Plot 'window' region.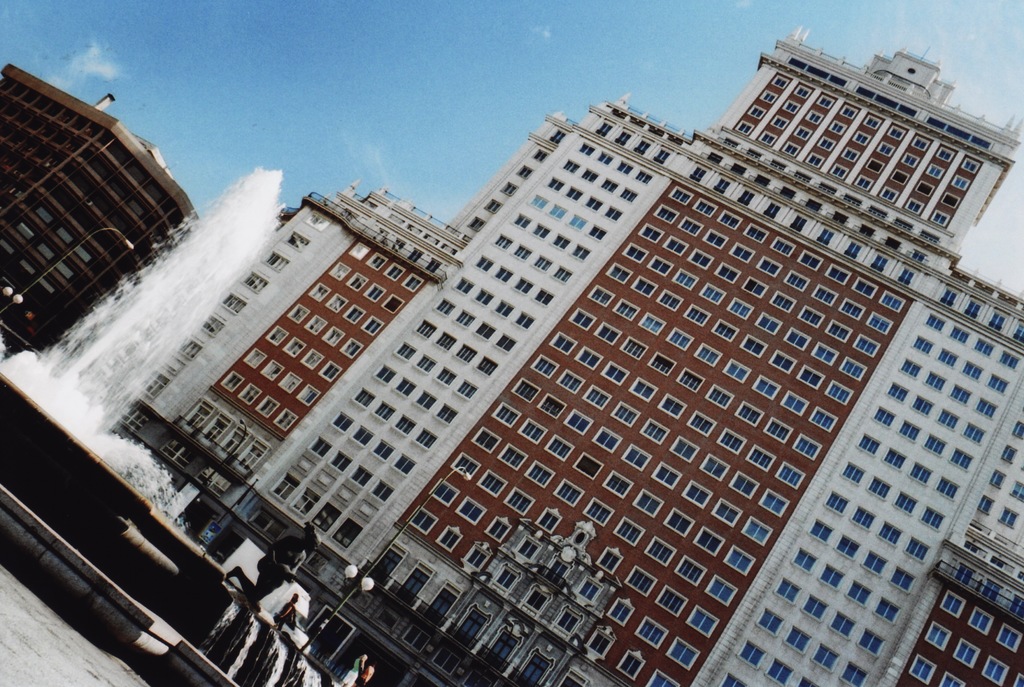
Plotted at bbox(497, 267, 511, 280).
